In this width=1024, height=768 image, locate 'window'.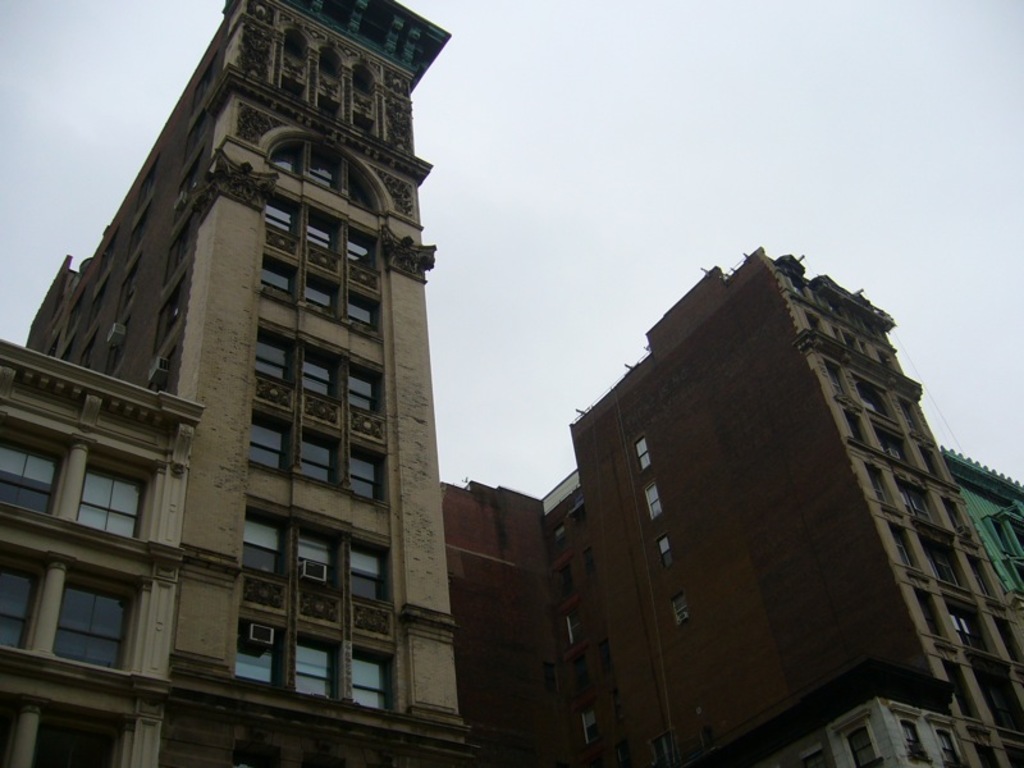
Bounding box: (x1=246, y1=515, x2=287, y2=576).
